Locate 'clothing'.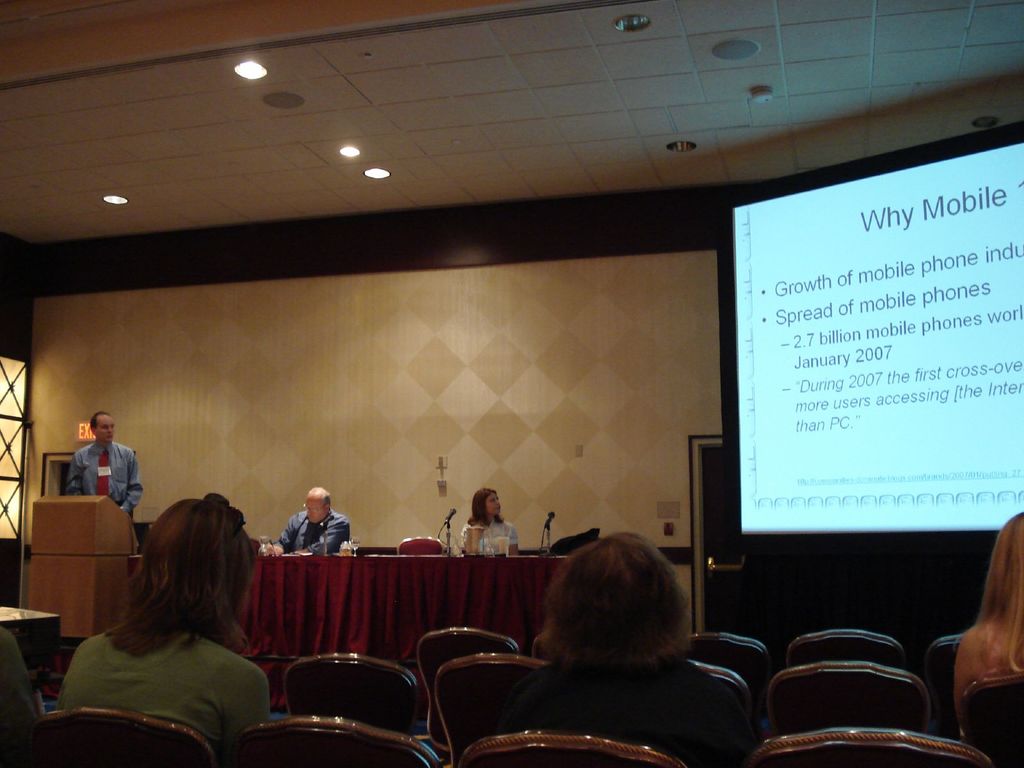
Bounding box: BBox(273, 509, 353, 552).
